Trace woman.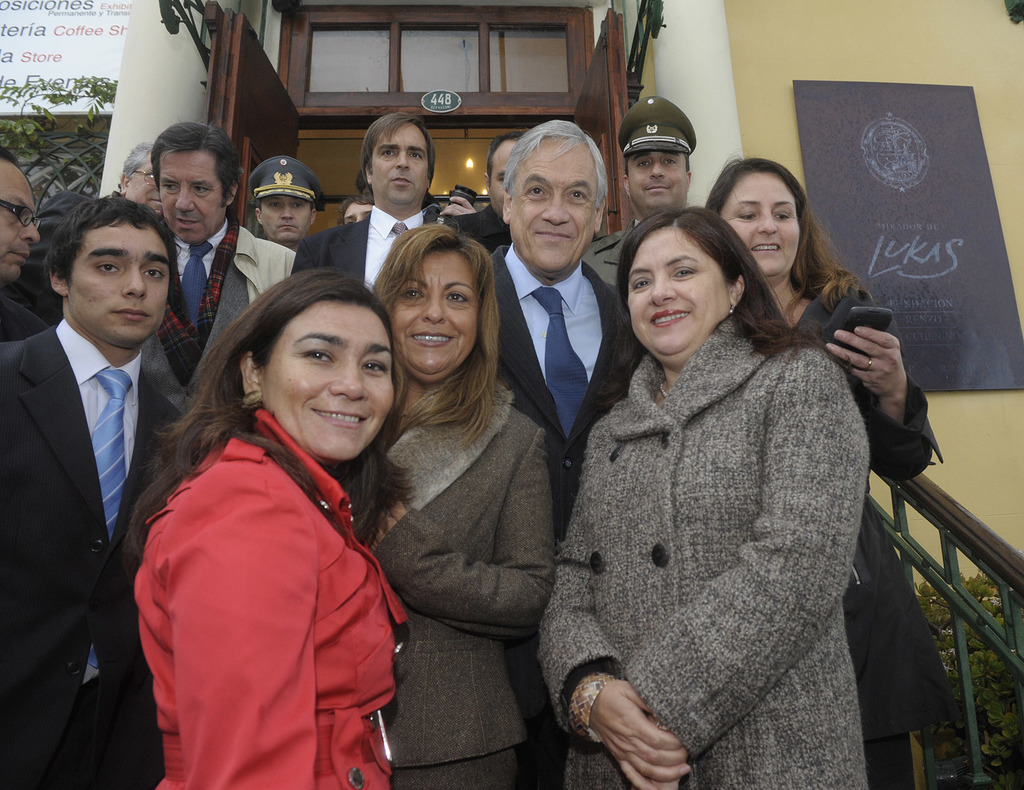
Traced to bbox(532, 202, 872, 789).
